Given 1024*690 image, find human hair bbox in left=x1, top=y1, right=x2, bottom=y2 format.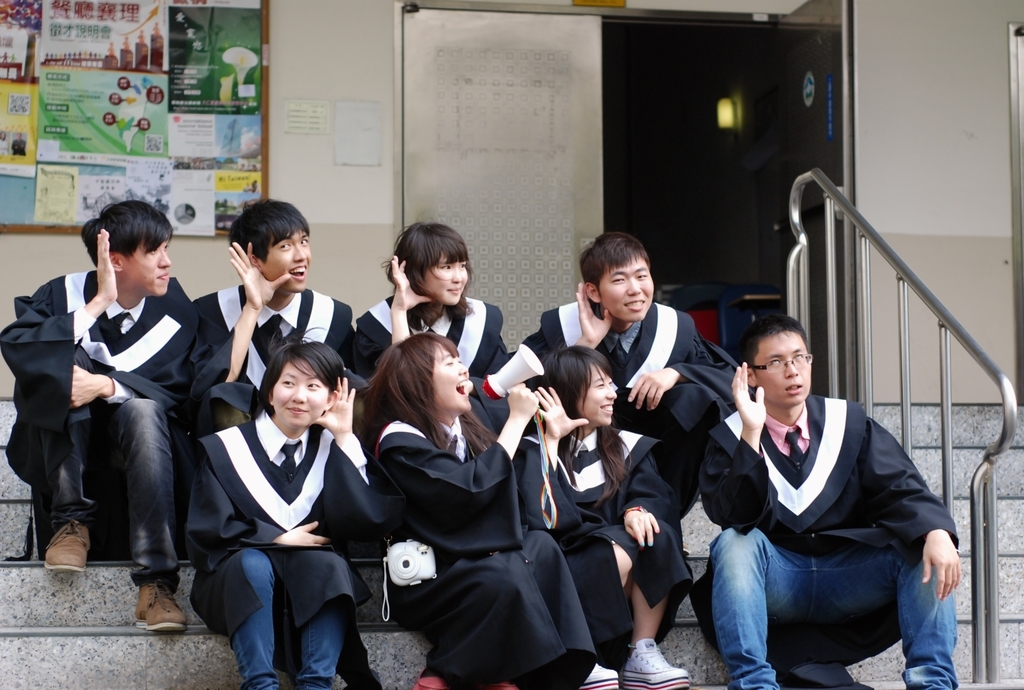
left=227, top=195, right=311, bottom=262.
